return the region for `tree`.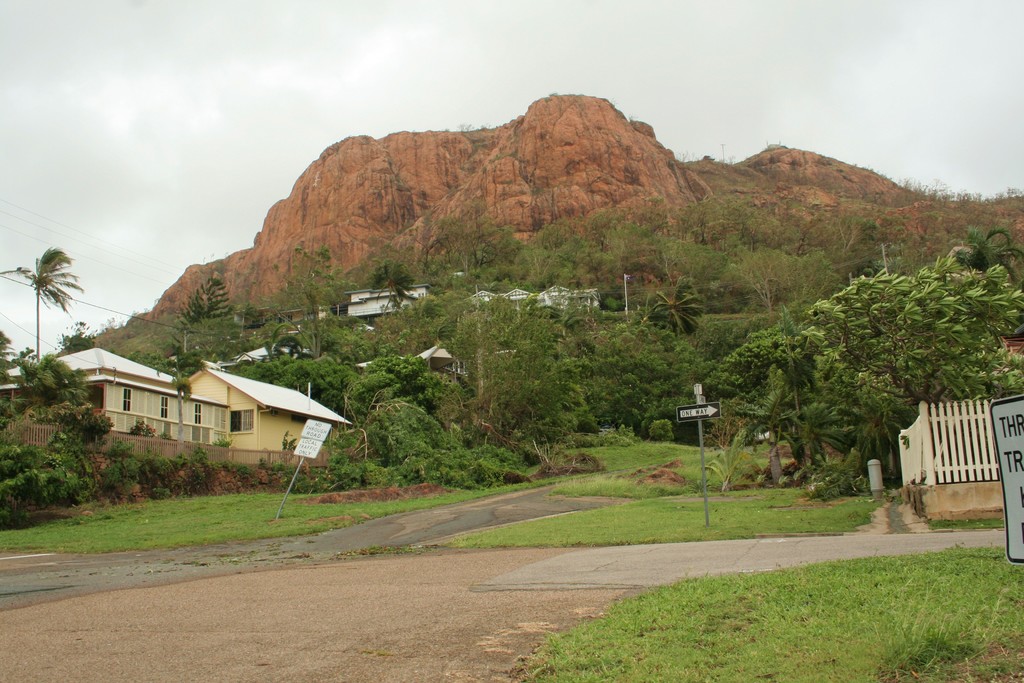
417,203,536,304.
